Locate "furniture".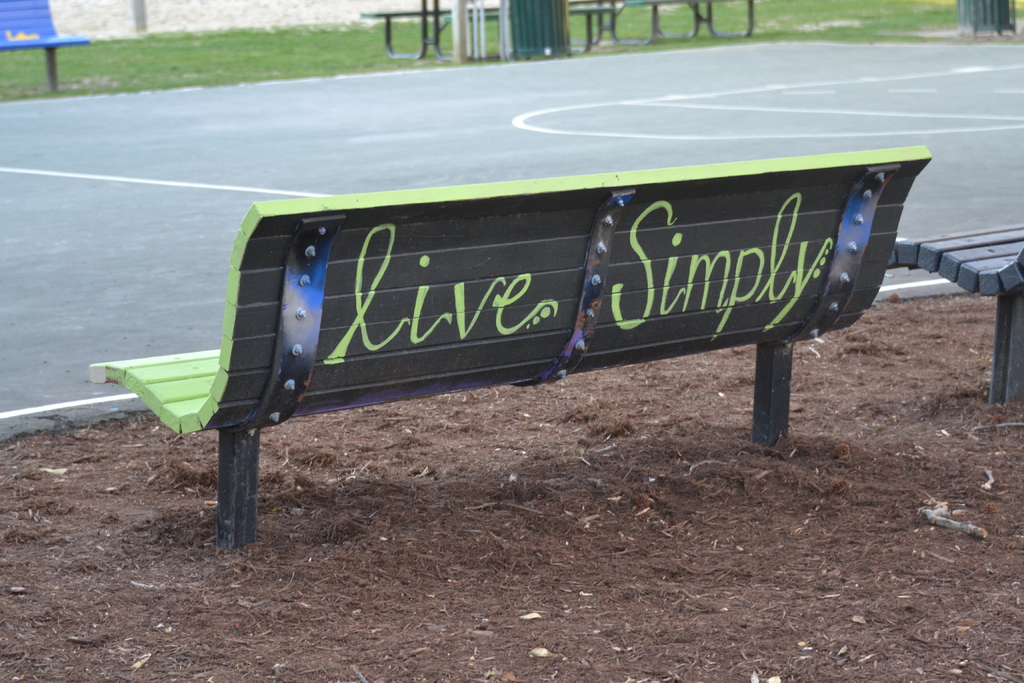
Bounding box: <box>0,0,92,94</box>.
